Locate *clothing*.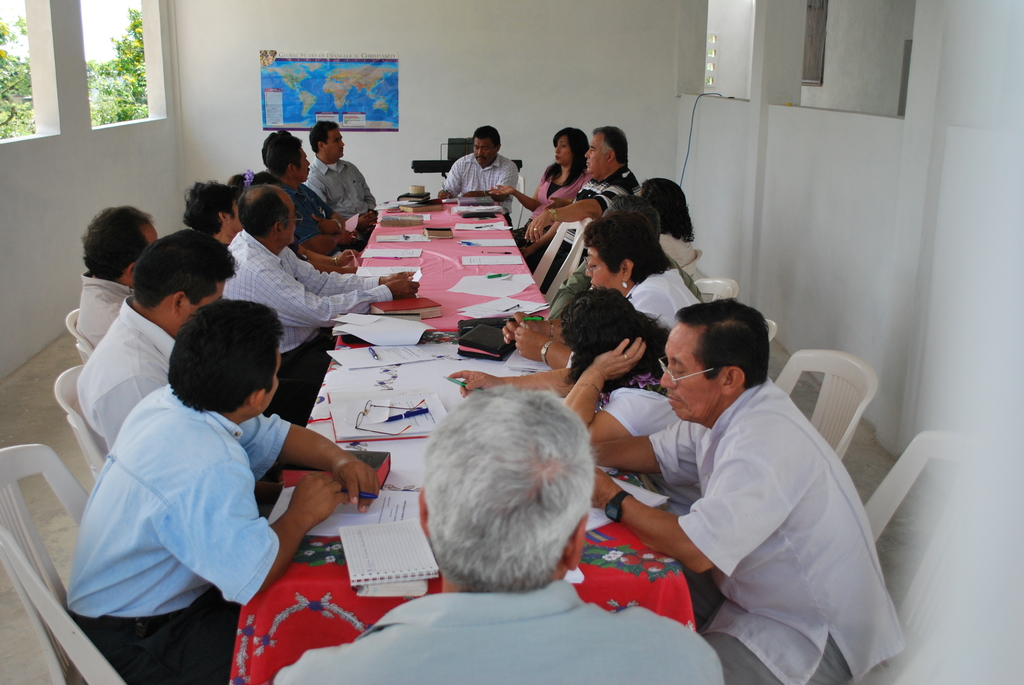
Bounding box: BBox(543, 232, 703, 319).
